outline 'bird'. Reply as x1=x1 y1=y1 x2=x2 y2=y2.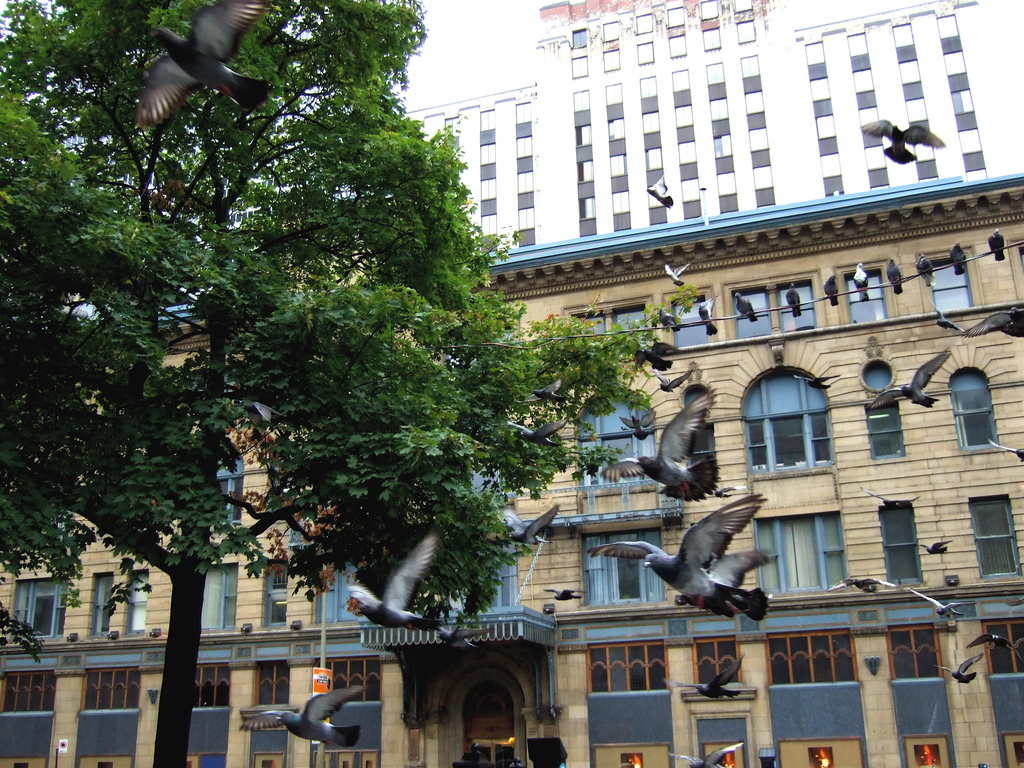
x1=909 y1=593 x2=973 y2=616.
